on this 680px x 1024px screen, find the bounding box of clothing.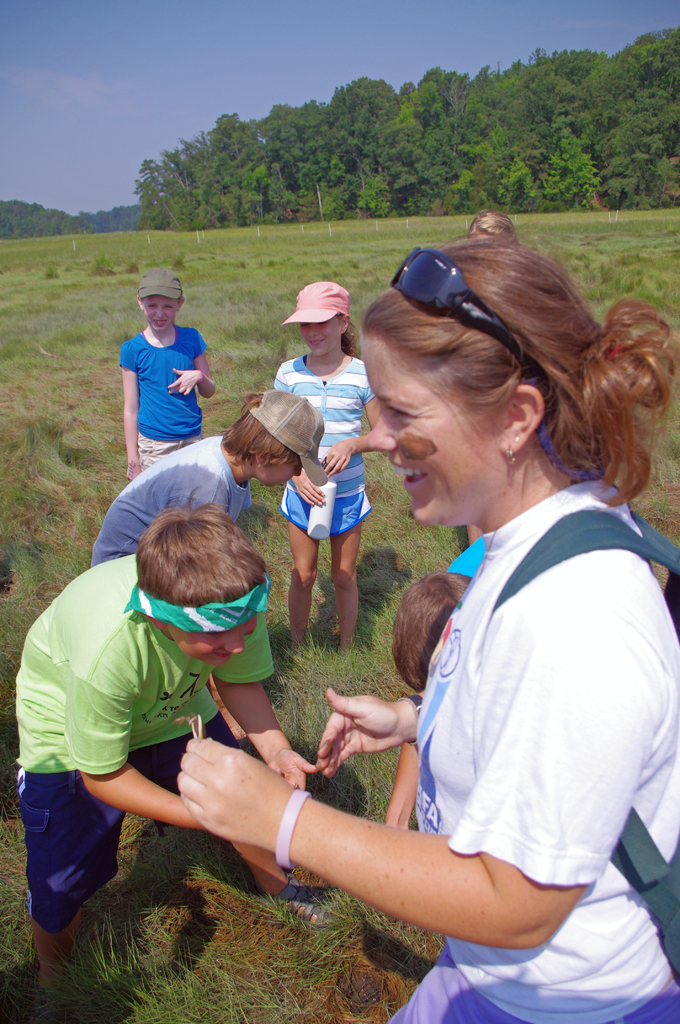
Bounding box: x1=264 y1=348 x2=386 y2=545.
